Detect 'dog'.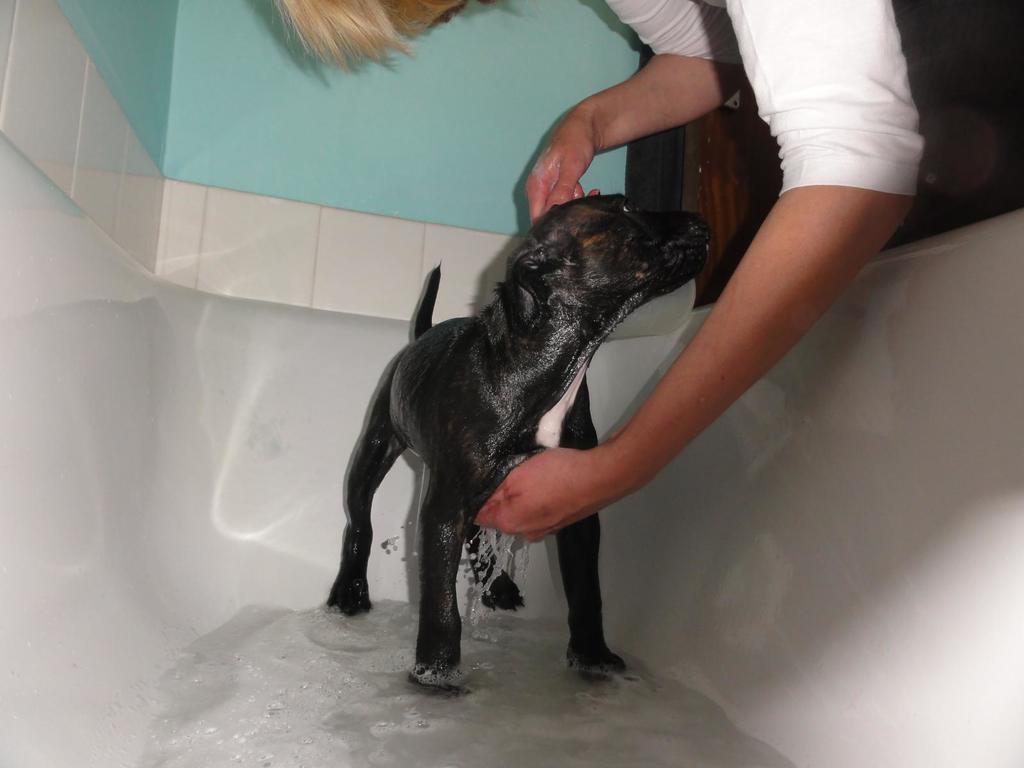
Detected at left=330, top=196, right=710, bottom=688.
